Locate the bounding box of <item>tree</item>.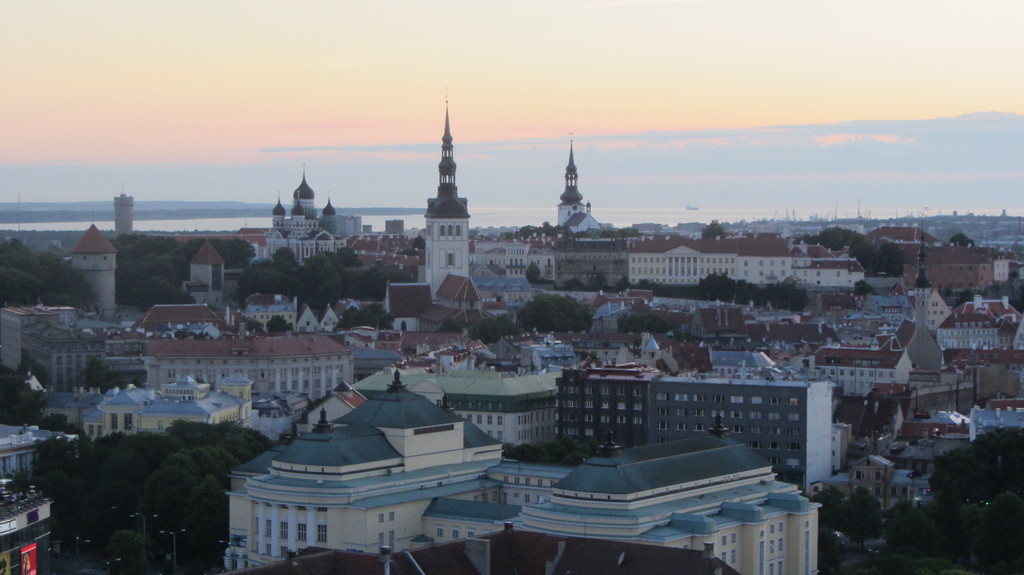
Bounding box: bbox(412, 233, 426, 248).
